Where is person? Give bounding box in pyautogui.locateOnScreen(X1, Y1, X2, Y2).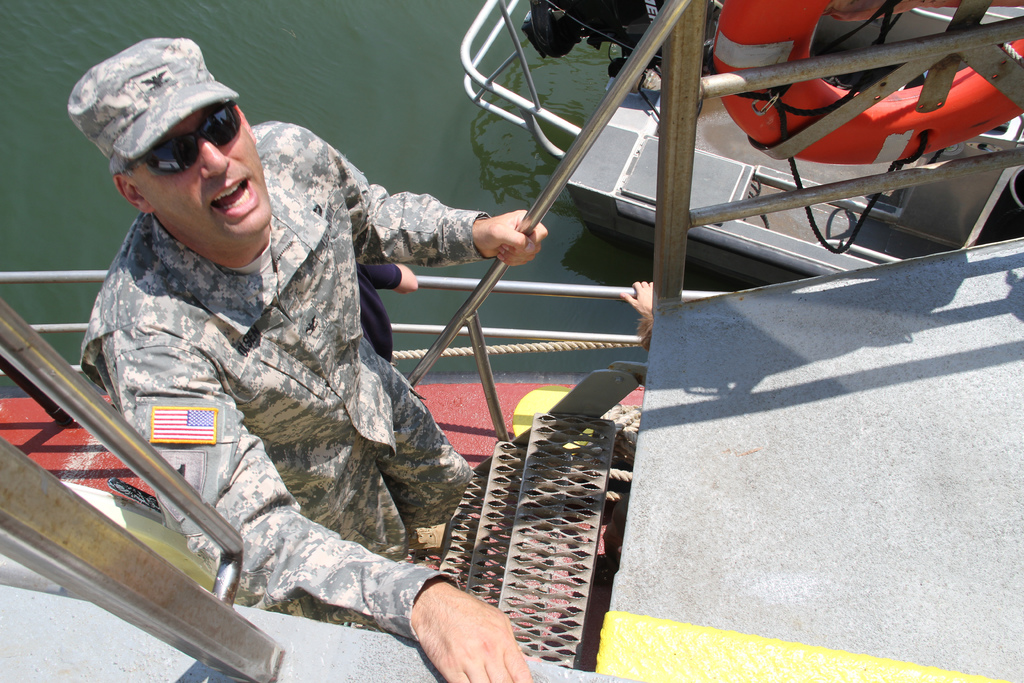
pyautogui.locateOnScreen(141, 45, 559, 628).
